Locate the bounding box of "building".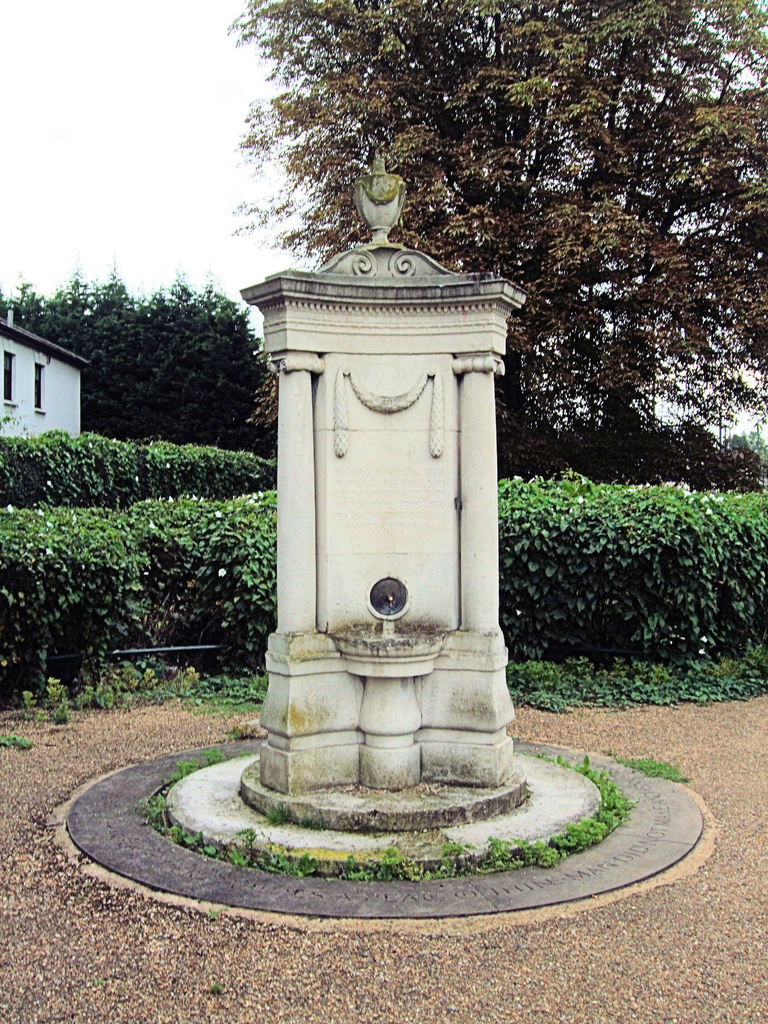
Bounding box: (left=0, top=305, right=86, bottom=442).
